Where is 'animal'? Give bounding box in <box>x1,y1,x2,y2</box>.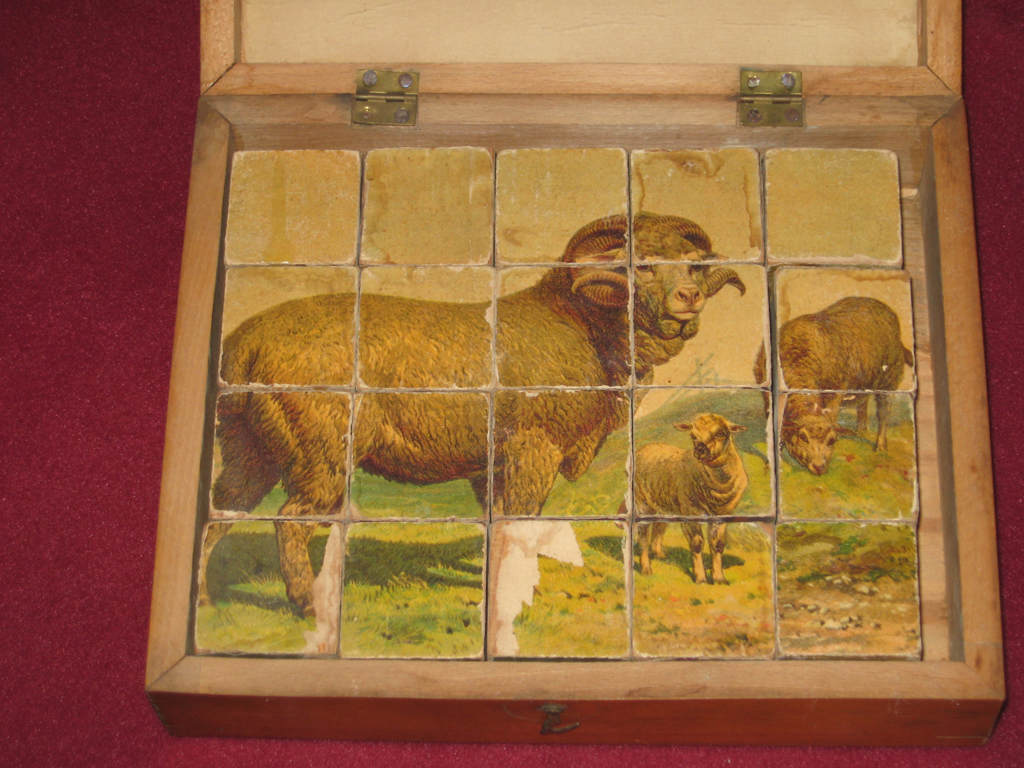
<box>618,412,752,587</box>.
